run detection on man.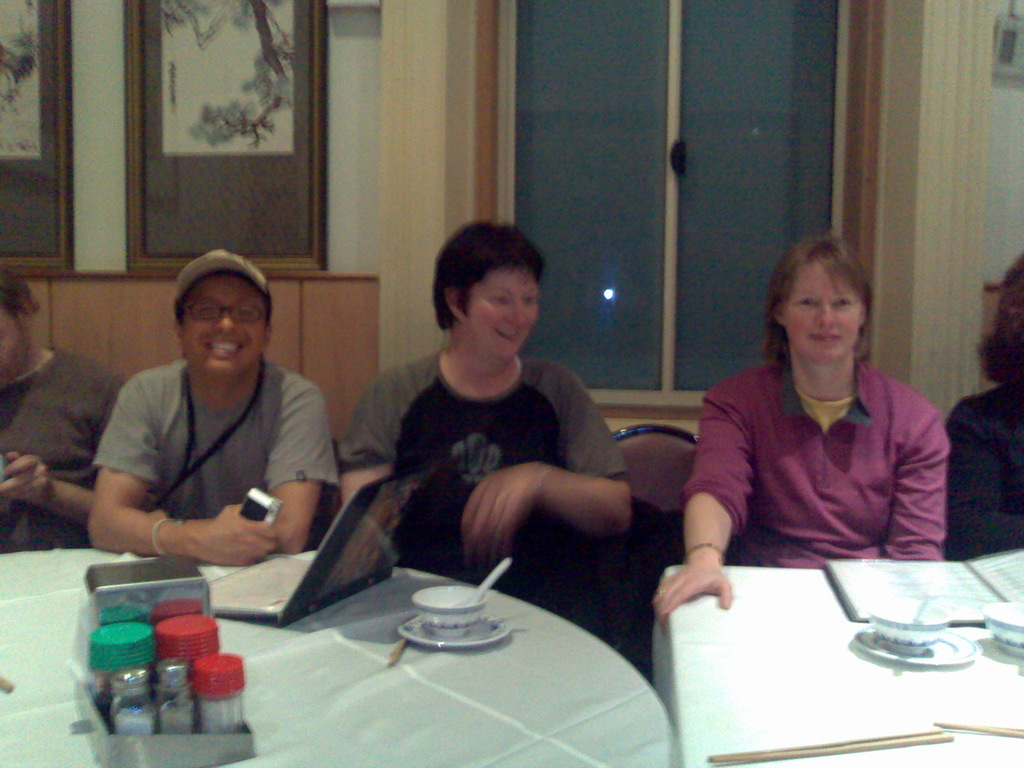
Result: [0, 258, 123, 556].
